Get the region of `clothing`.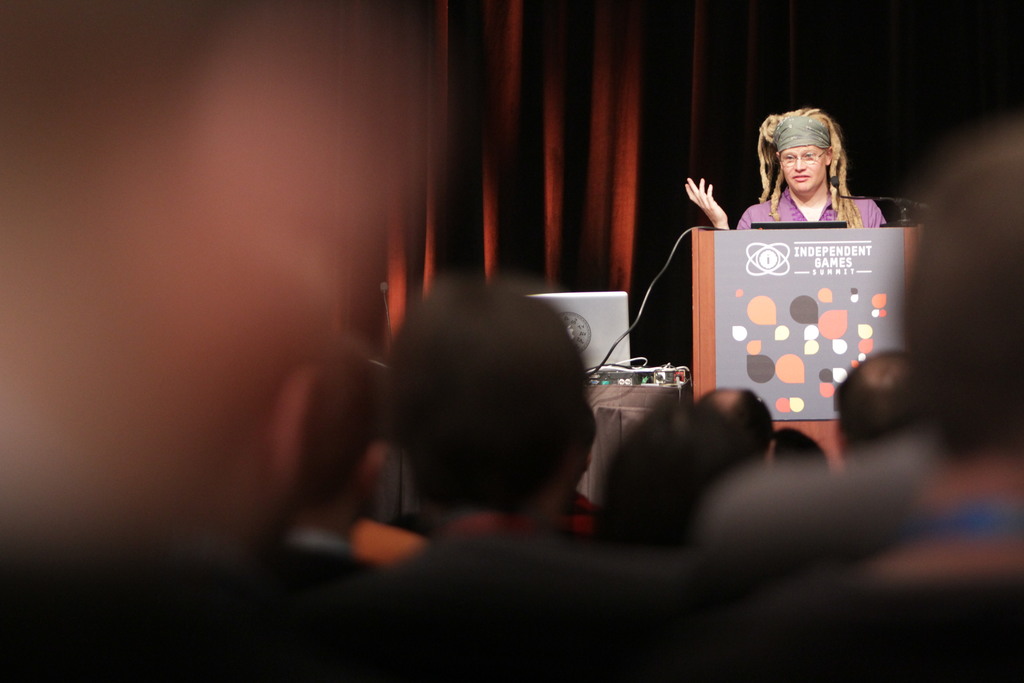
region(732, 179, 886, 227).
